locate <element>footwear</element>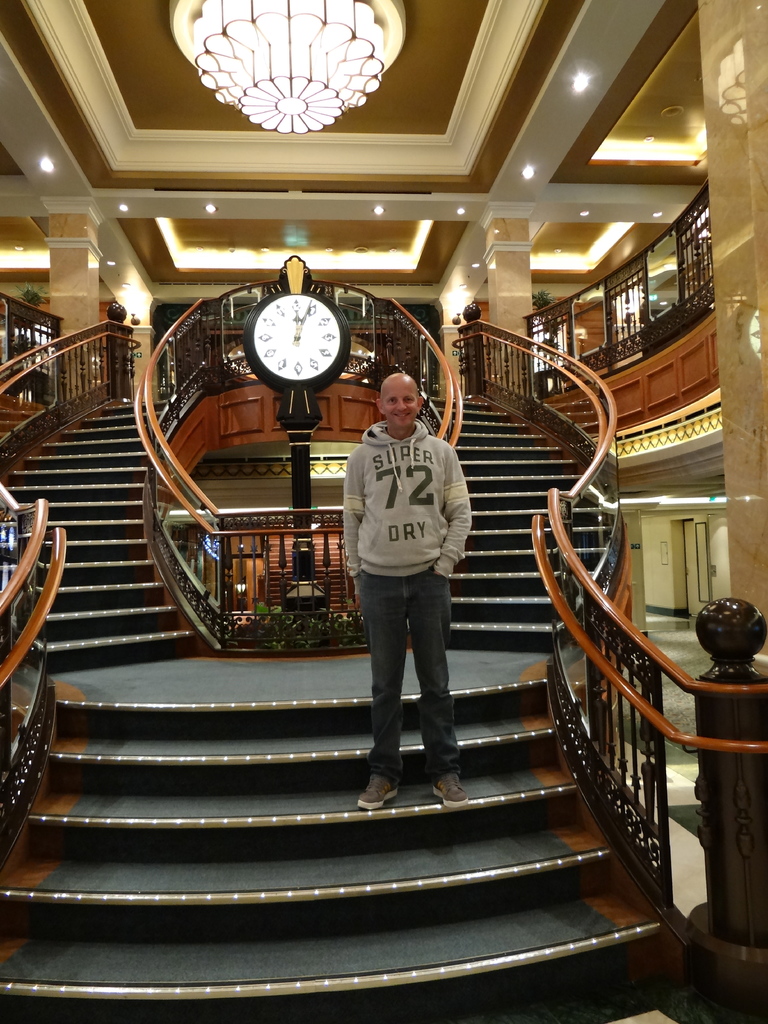
BBox(356, 774, 399, 817)
